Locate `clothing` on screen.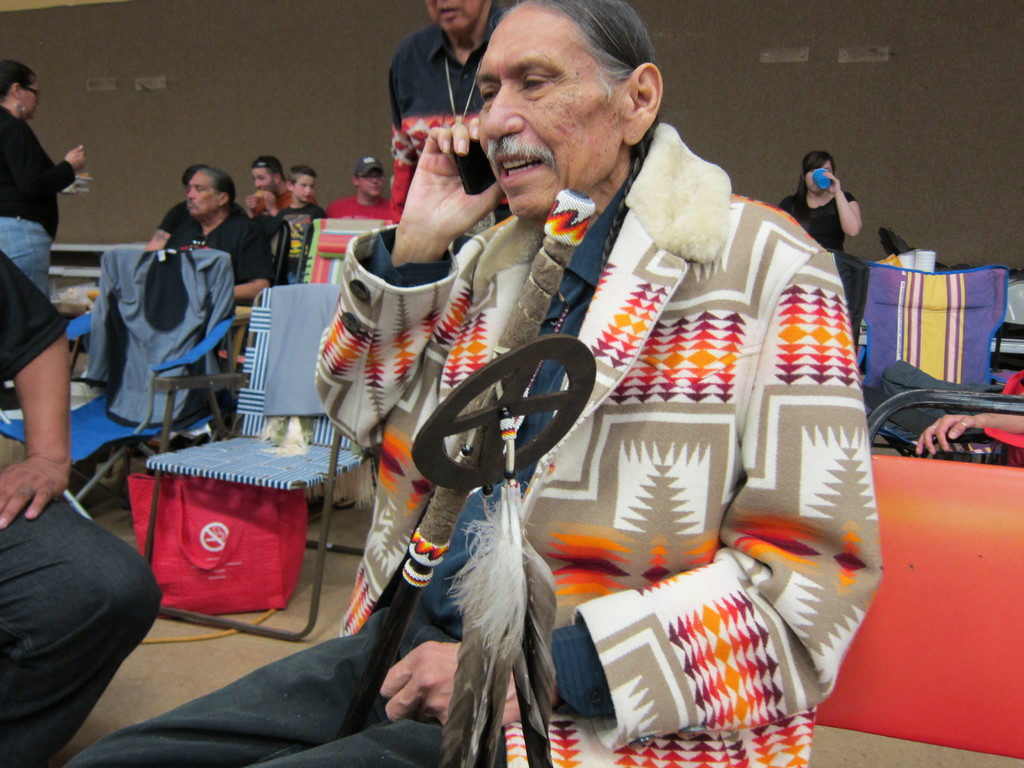
On screen at bbox(386, 0, 511, 227).
